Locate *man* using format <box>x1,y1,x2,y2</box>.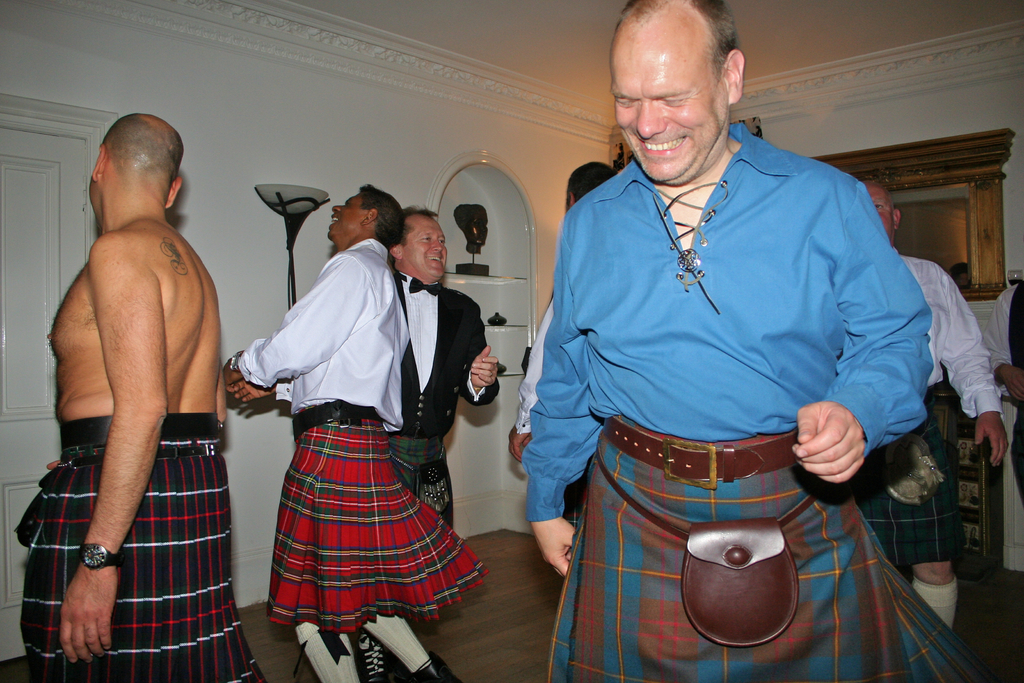
<box>223,181,490,682</box>.
